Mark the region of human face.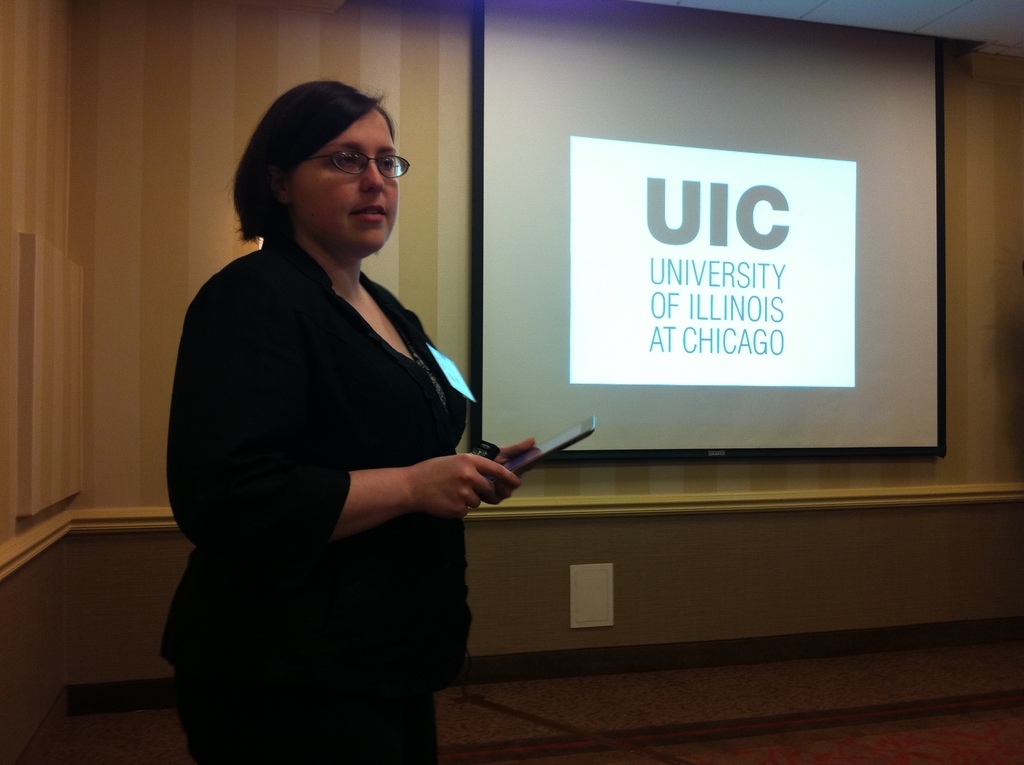
Region: bbox(292, 110, 397, 250).
